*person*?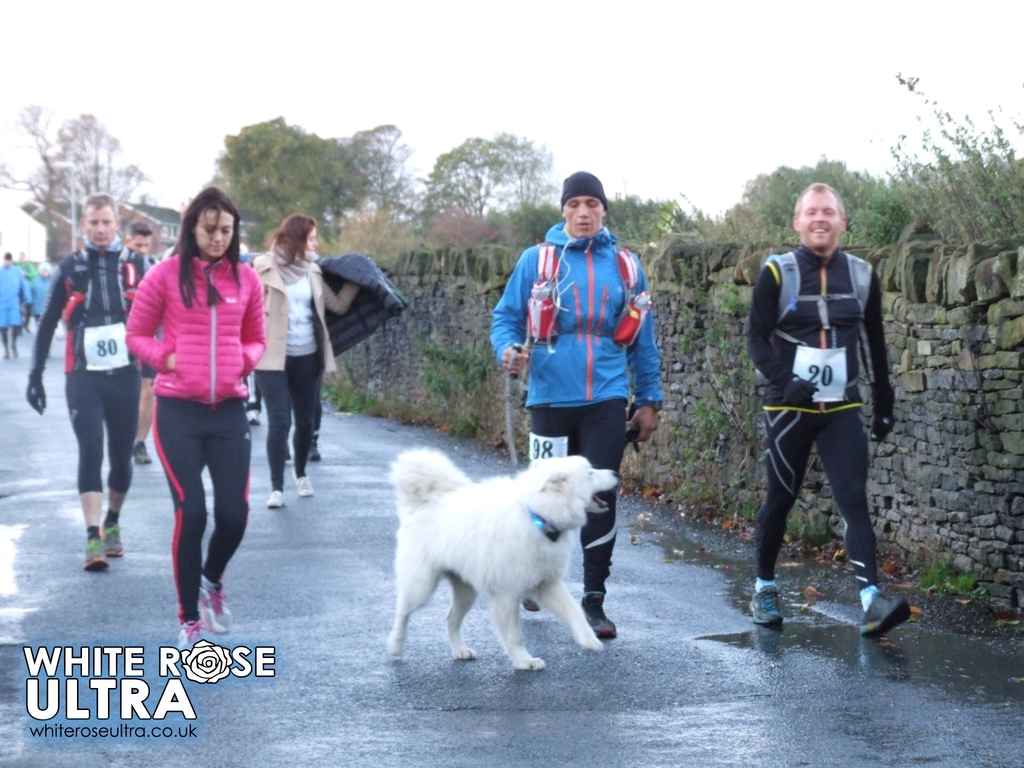
[x1=126, y1=179, x2=277, y2=657]
